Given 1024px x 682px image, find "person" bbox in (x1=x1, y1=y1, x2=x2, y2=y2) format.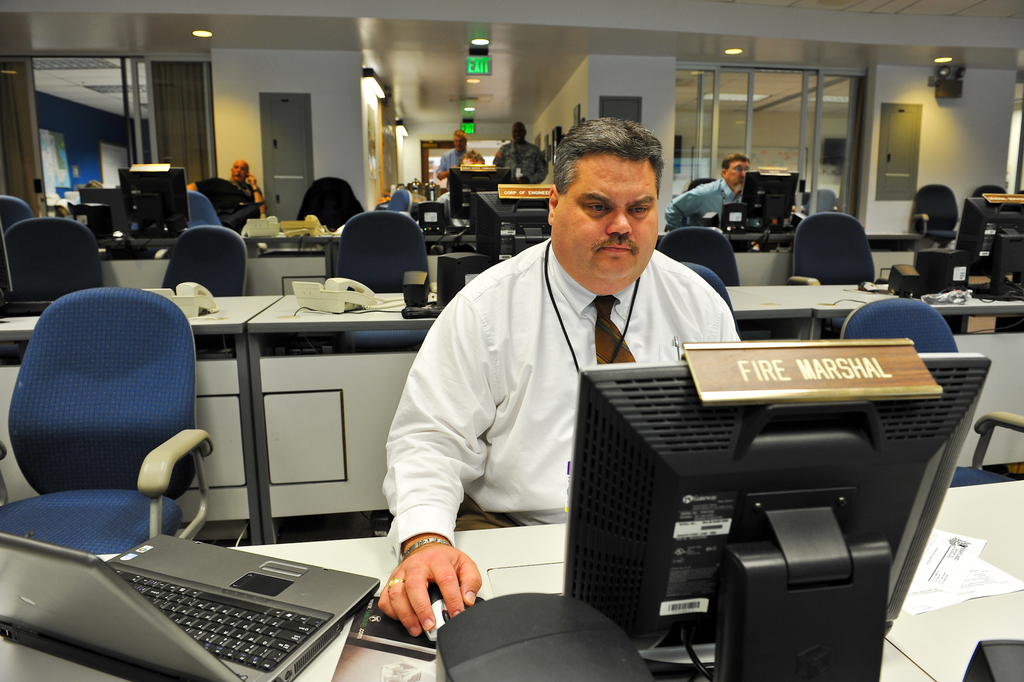
(x1=662, y1=152, x2=750, y2=229).
